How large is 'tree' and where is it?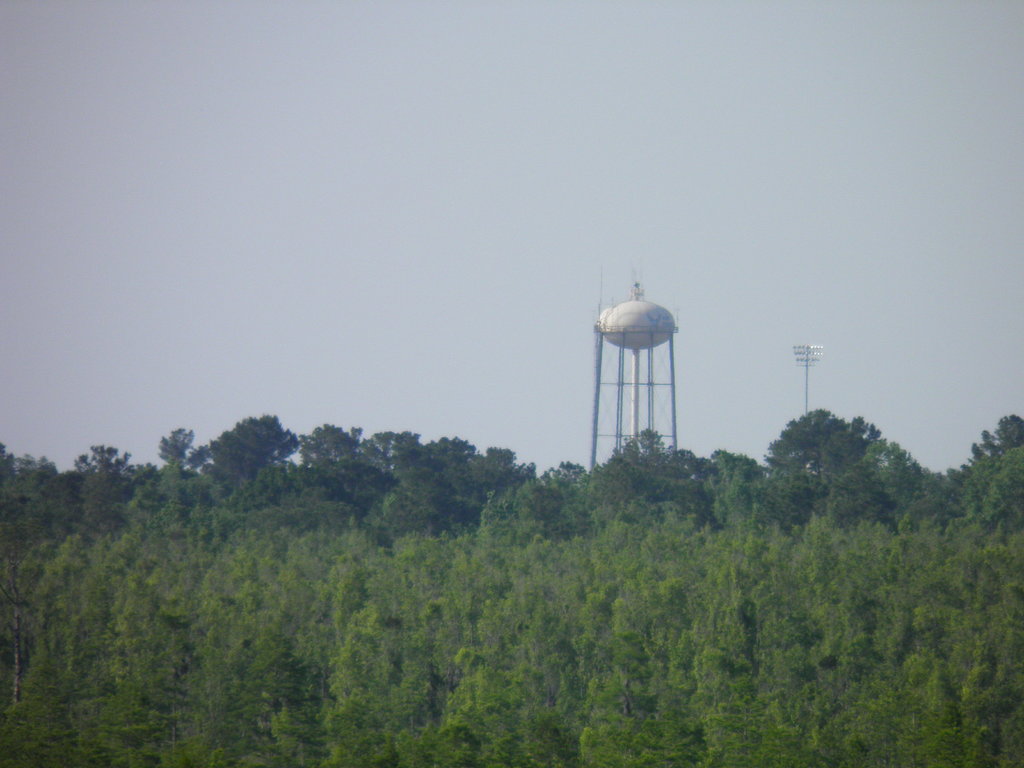
Bounding box: bbox=[0, 438, 15, 516].
